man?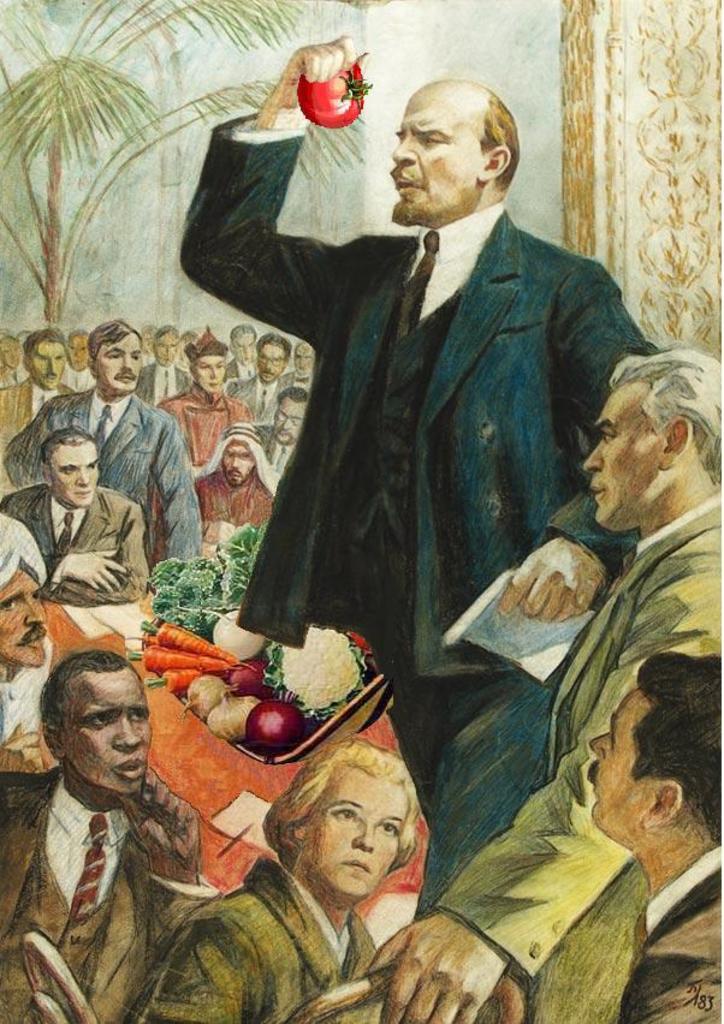
Rect(587, 647, 723, 1023)
